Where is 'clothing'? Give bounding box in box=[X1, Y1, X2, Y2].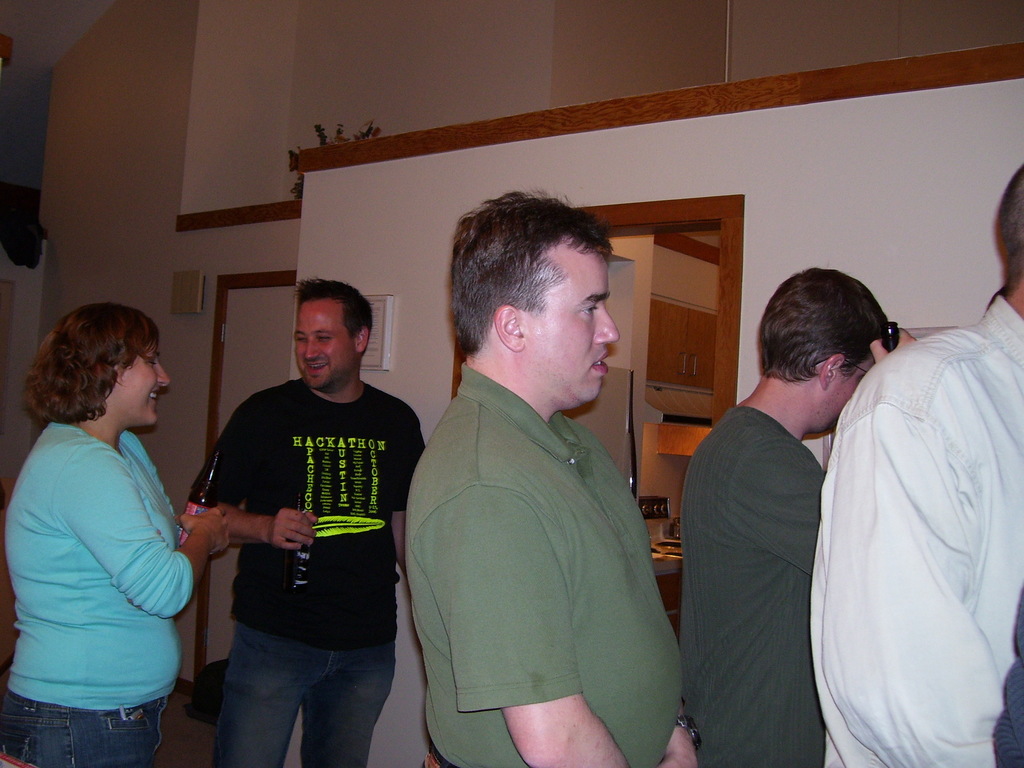
box=[804, 283, 1013, 764].
